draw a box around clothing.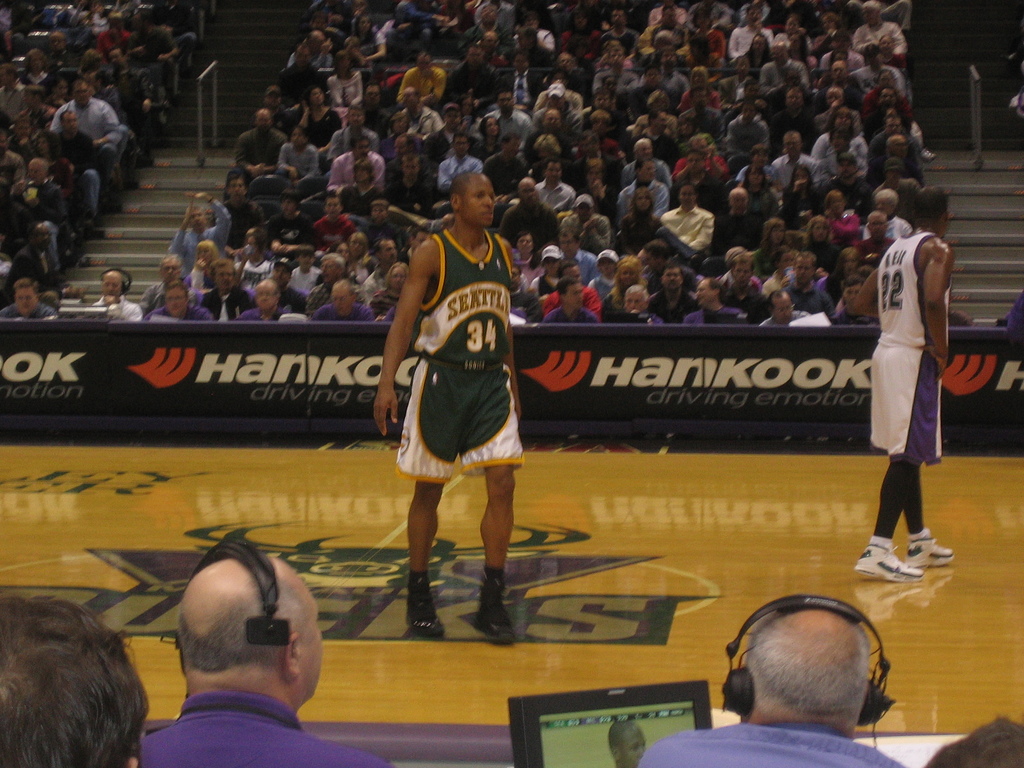
rect(534, 281, 600, 314).
